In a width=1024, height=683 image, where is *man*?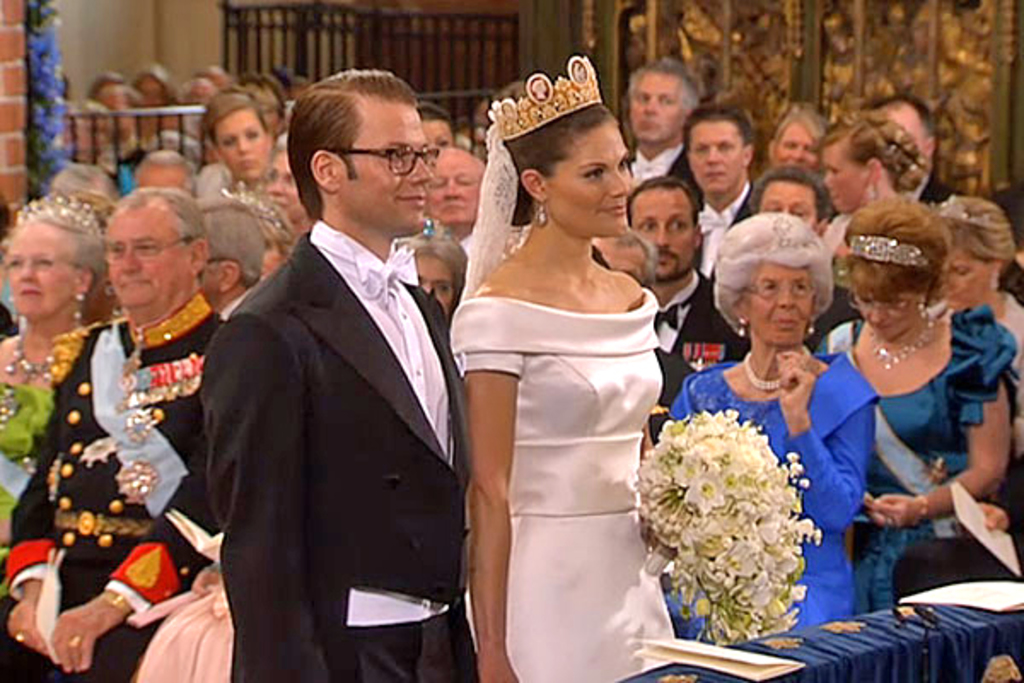
locate(865, 90, 968, 201).
